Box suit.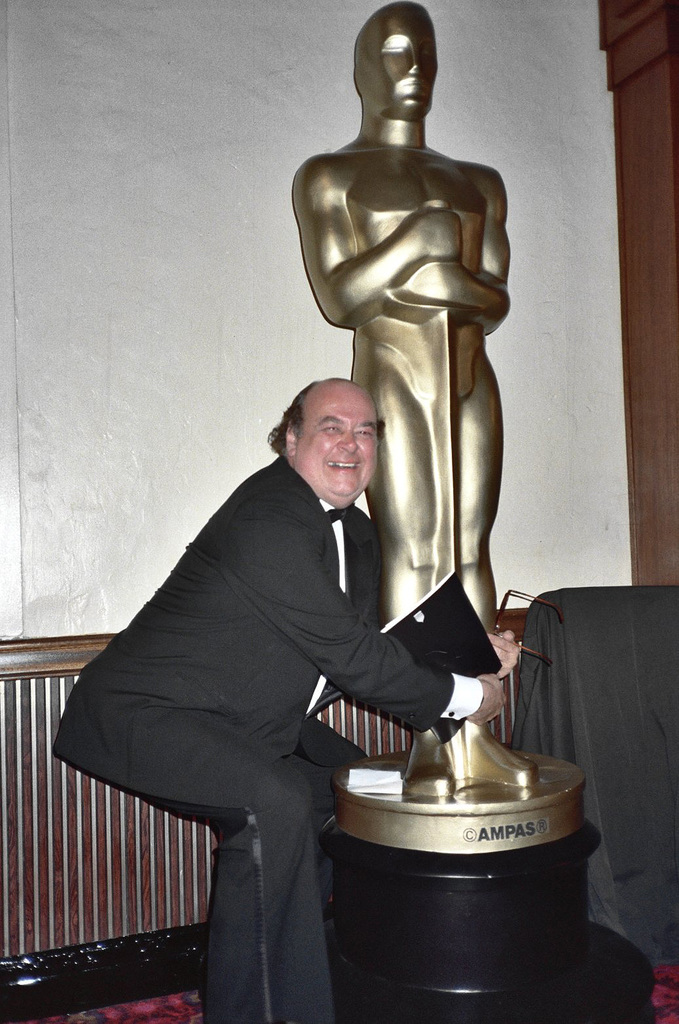
bbox(103, 359, 453, 1000).
